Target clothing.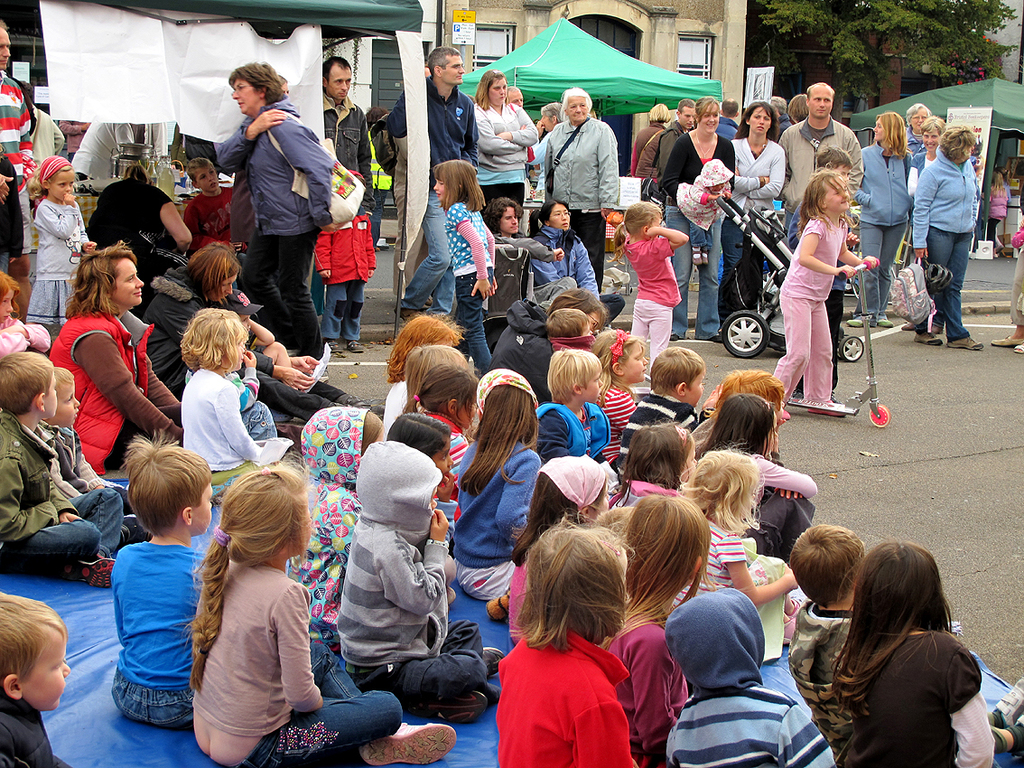
Target region: select_region(311, 100, 379, 229).
